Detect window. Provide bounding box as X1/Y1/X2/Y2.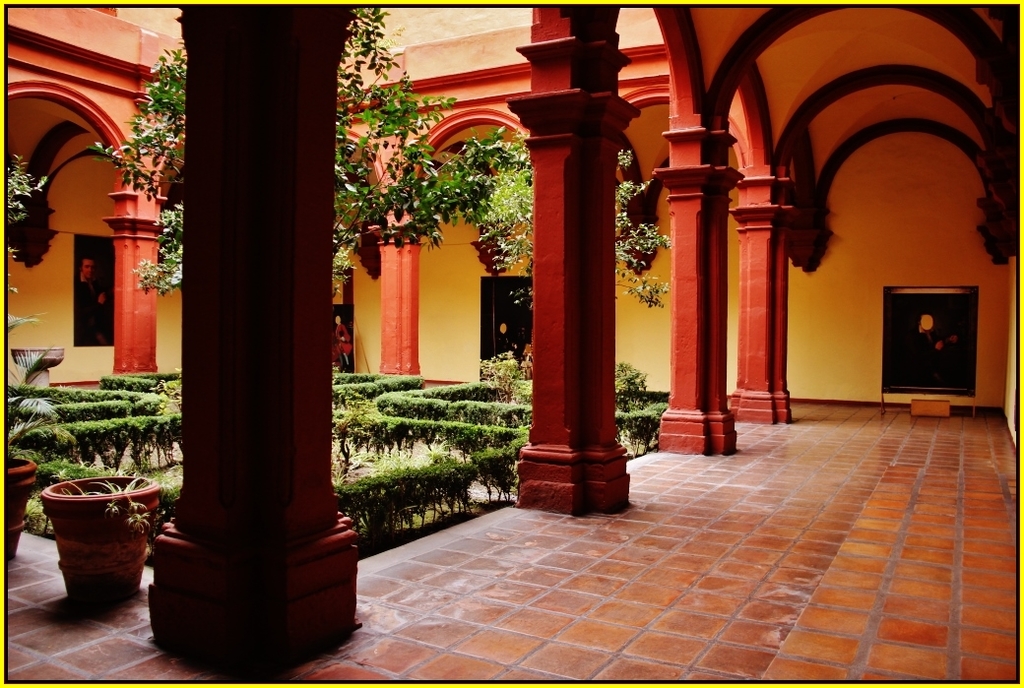
881/283/981/394.
